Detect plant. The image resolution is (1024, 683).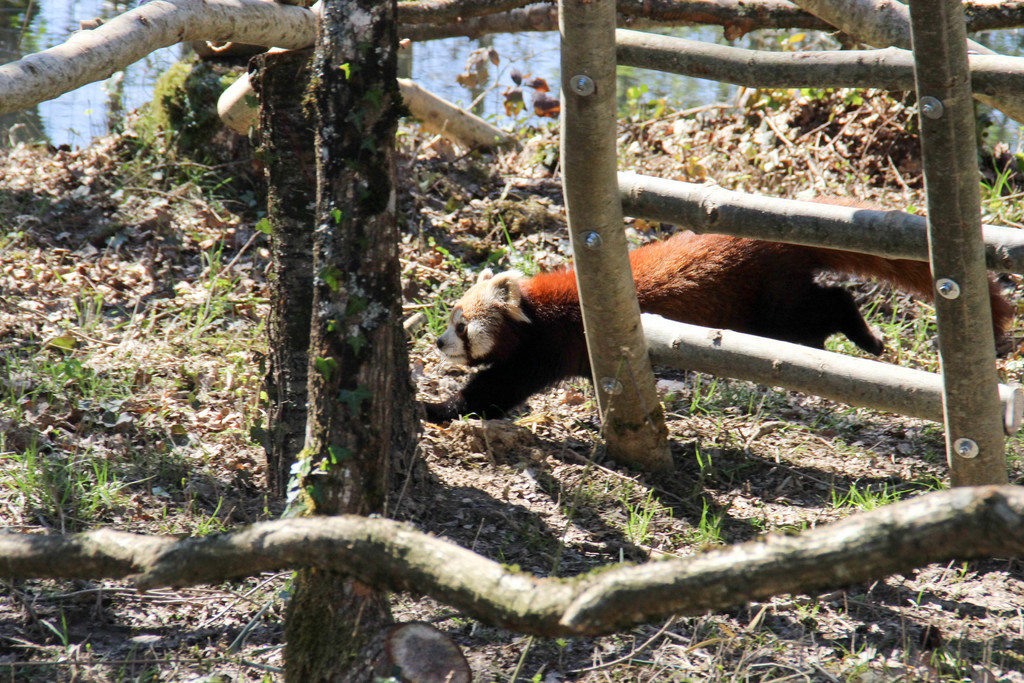
(831,475,860,506).
